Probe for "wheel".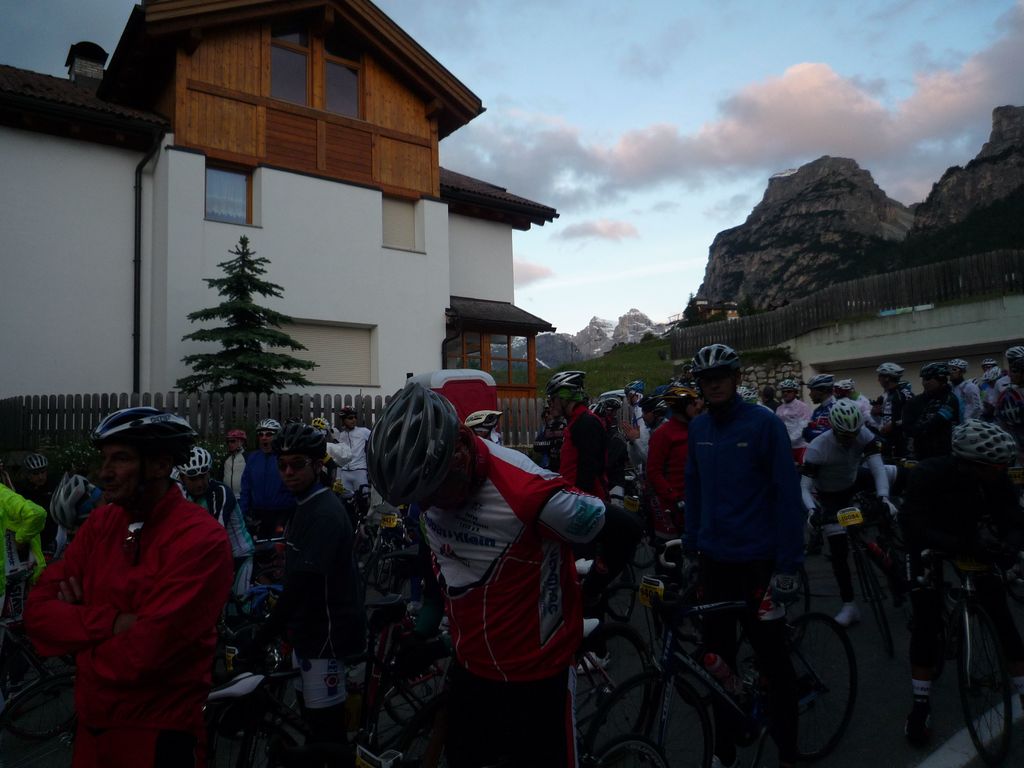
Probe result: x1=0 y1=626 x2=78 y2=740.
